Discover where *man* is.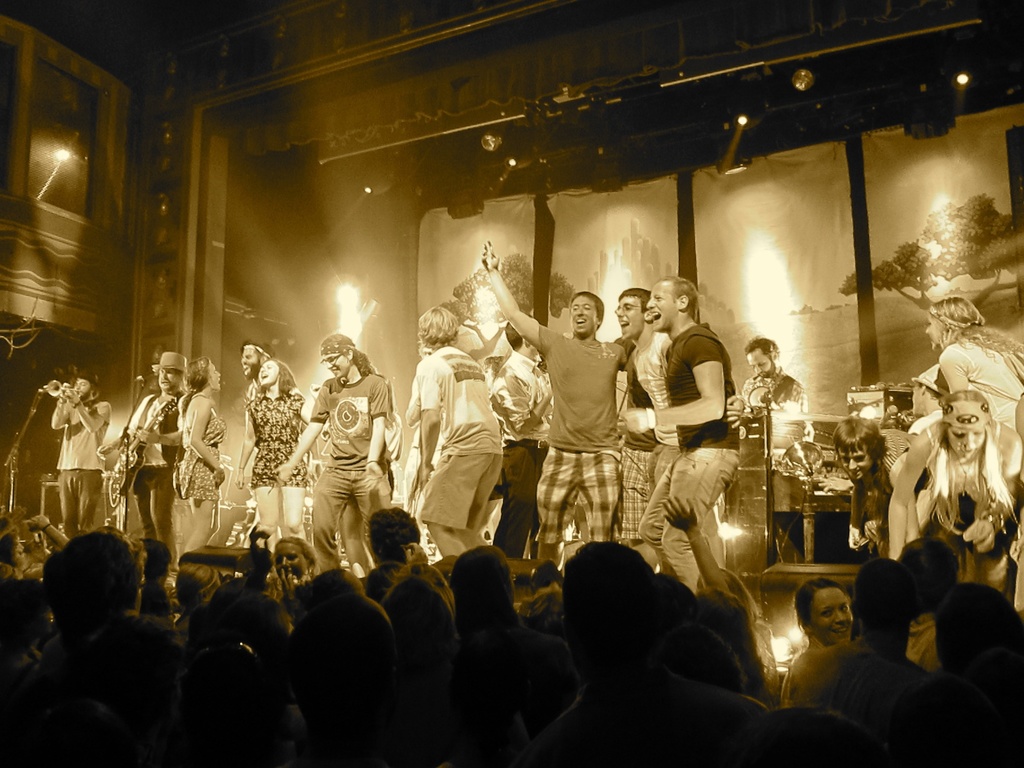
Discovered at 479/236/629/573.
